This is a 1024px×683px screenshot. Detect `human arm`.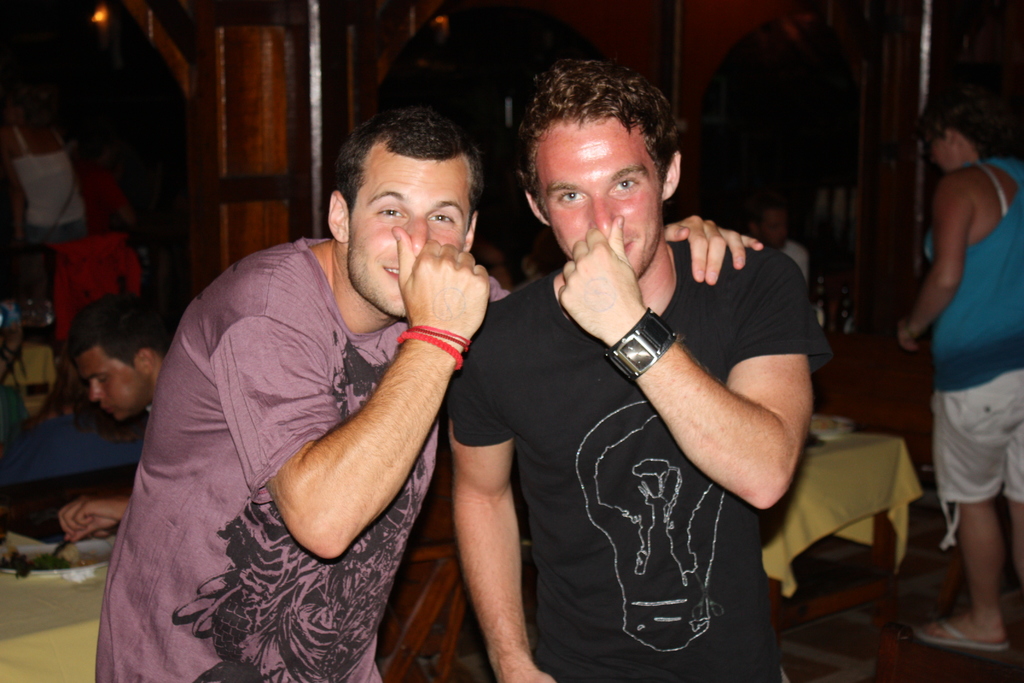
detection(556, 215, 806, 506).
